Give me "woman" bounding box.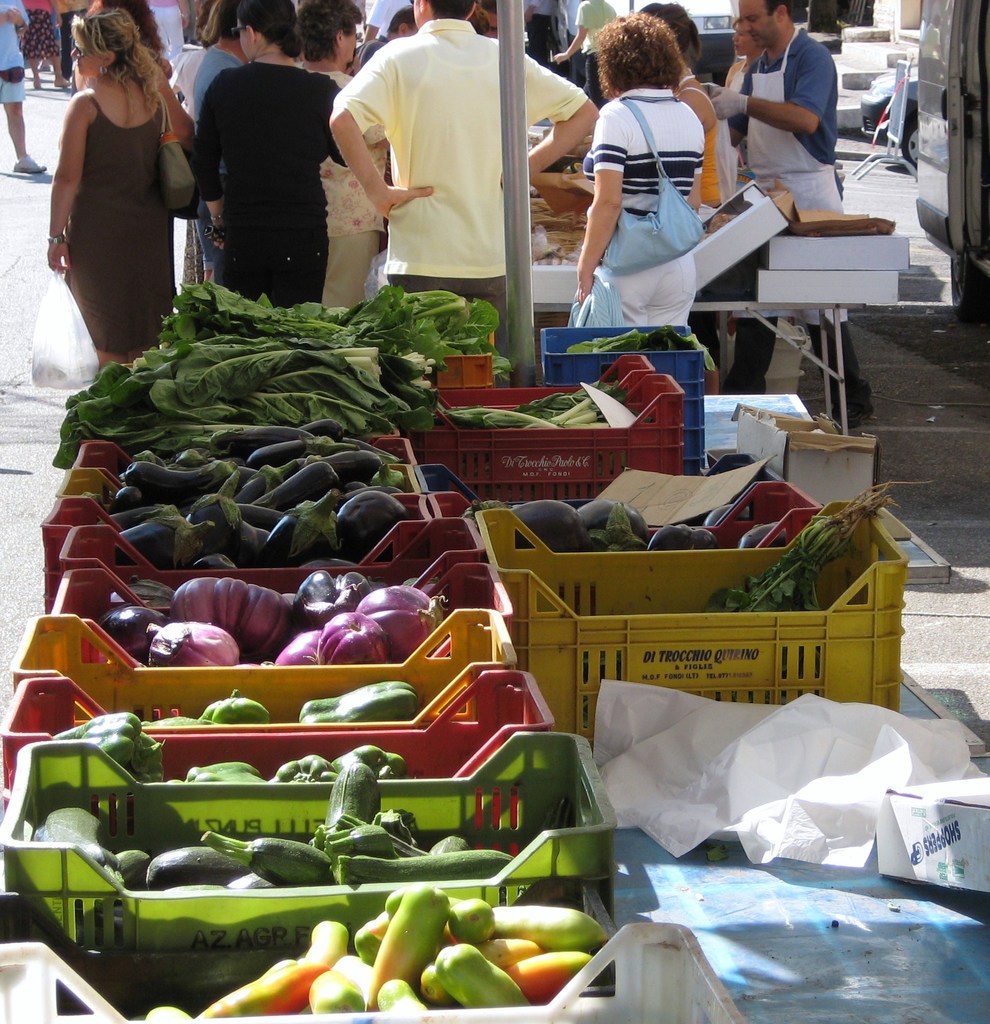
{"x1": 723, "y1": 10, "x2": 765, "y2": 97}.
